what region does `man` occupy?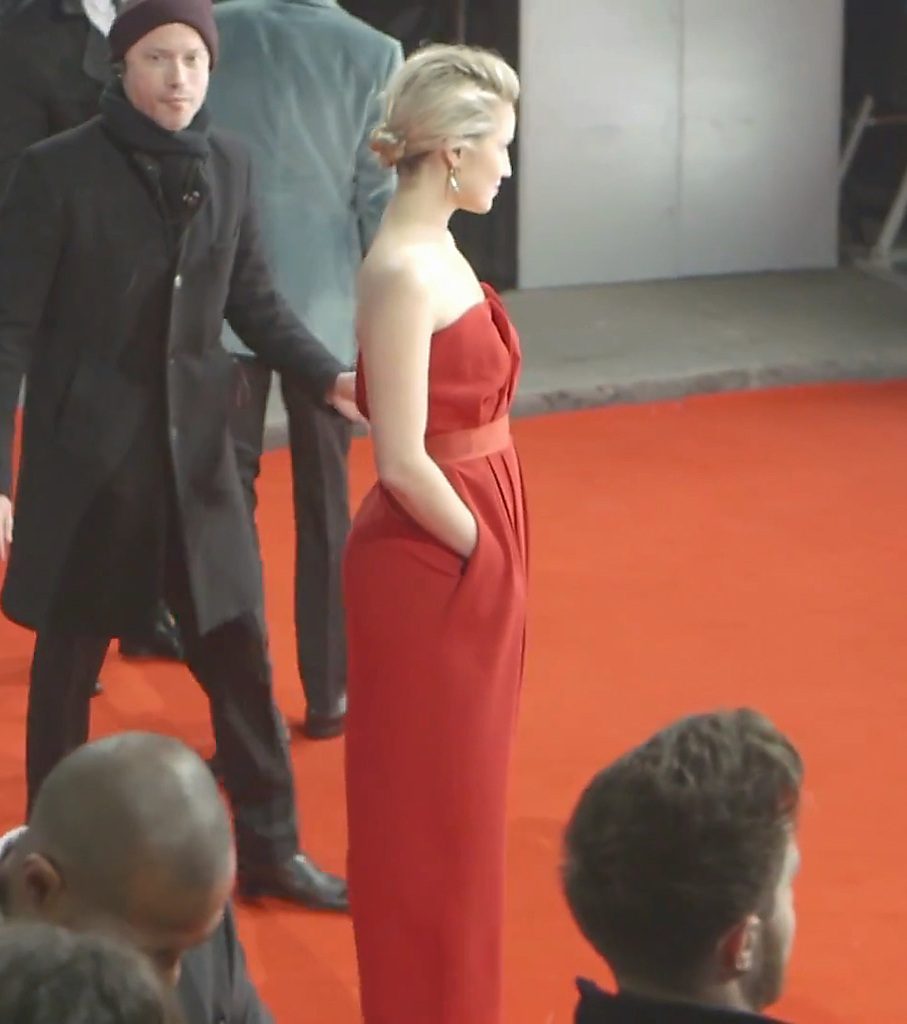
rect(208, 0, 409, 735).
